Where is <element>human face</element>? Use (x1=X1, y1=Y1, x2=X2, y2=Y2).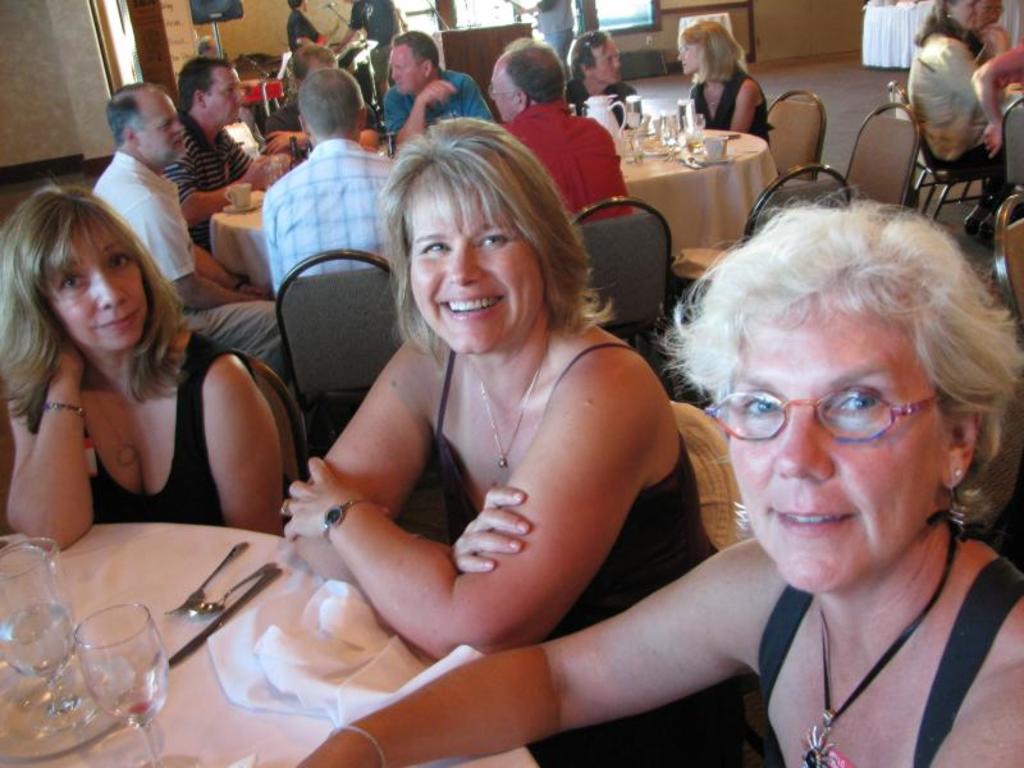
(x1=676, y1=37, x2=701, y2=77).
